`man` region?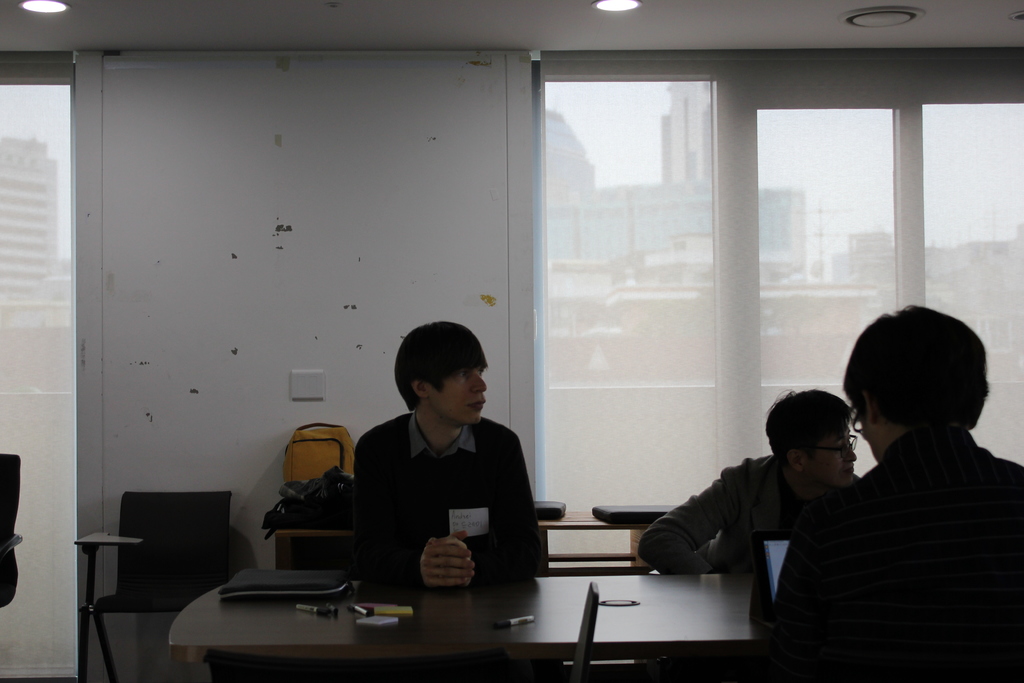
rect(349, 317, 540, 588)
